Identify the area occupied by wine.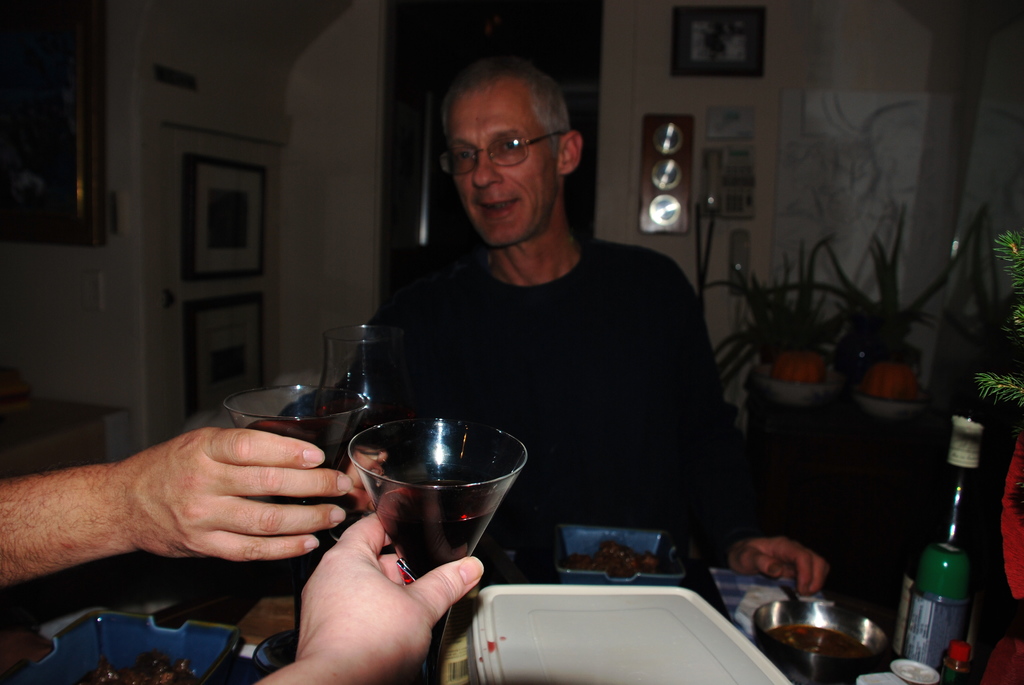
Area: (x1=246, y1=417, x2=357, y2=503).
